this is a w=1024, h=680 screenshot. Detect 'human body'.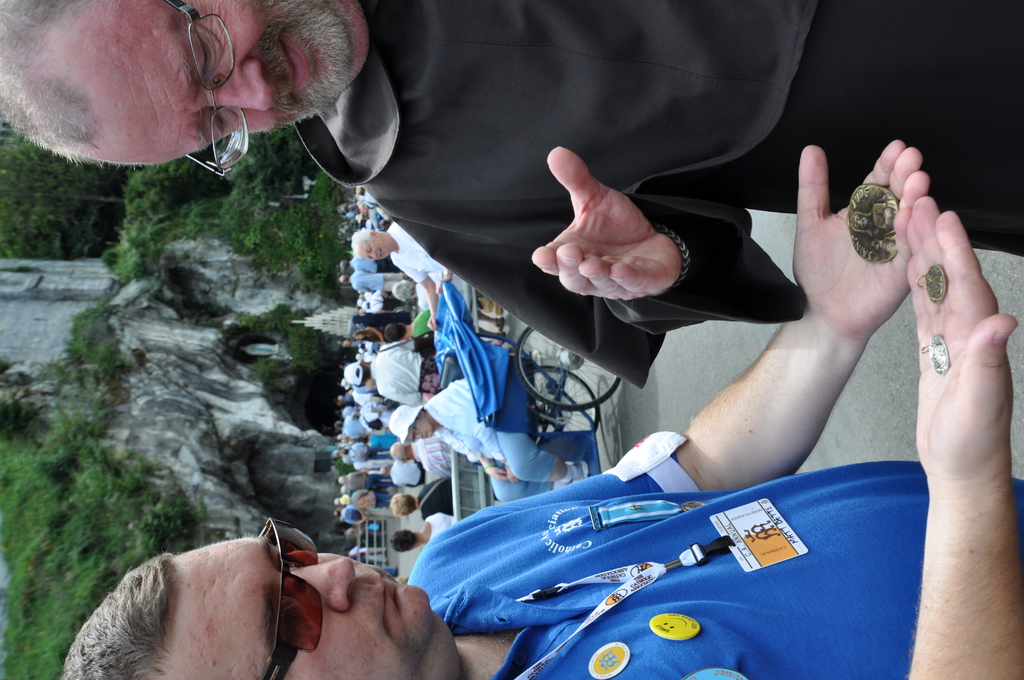
(351, 220, 470, 330).
